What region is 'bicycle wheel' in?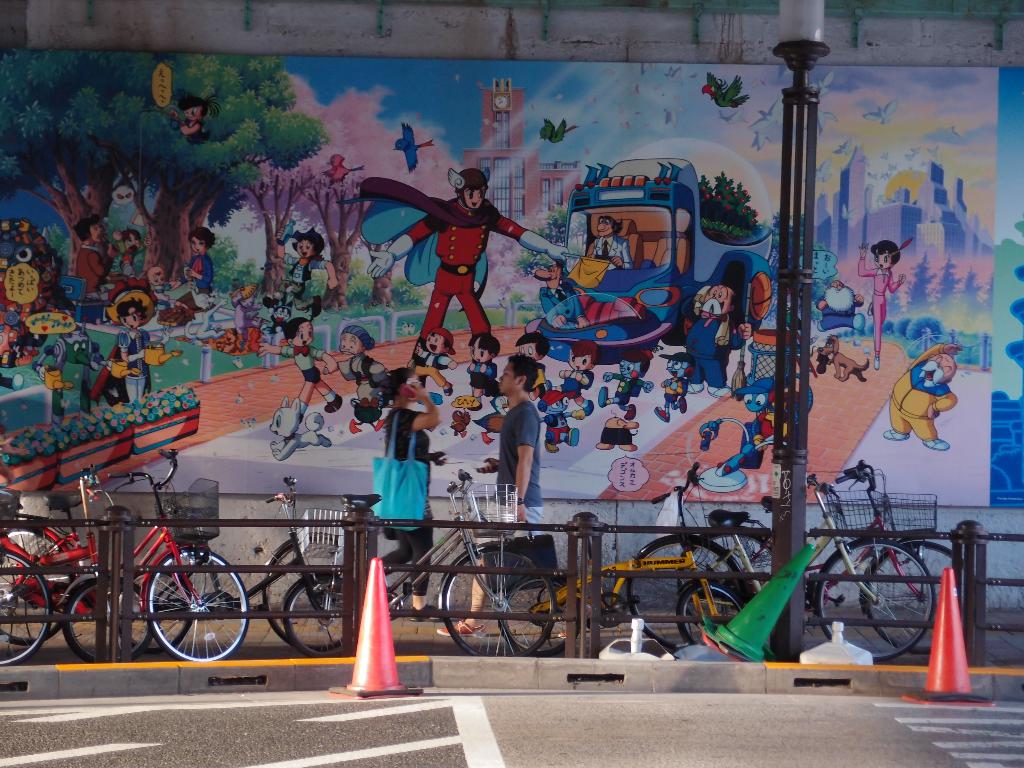
[862,541,968,662].
